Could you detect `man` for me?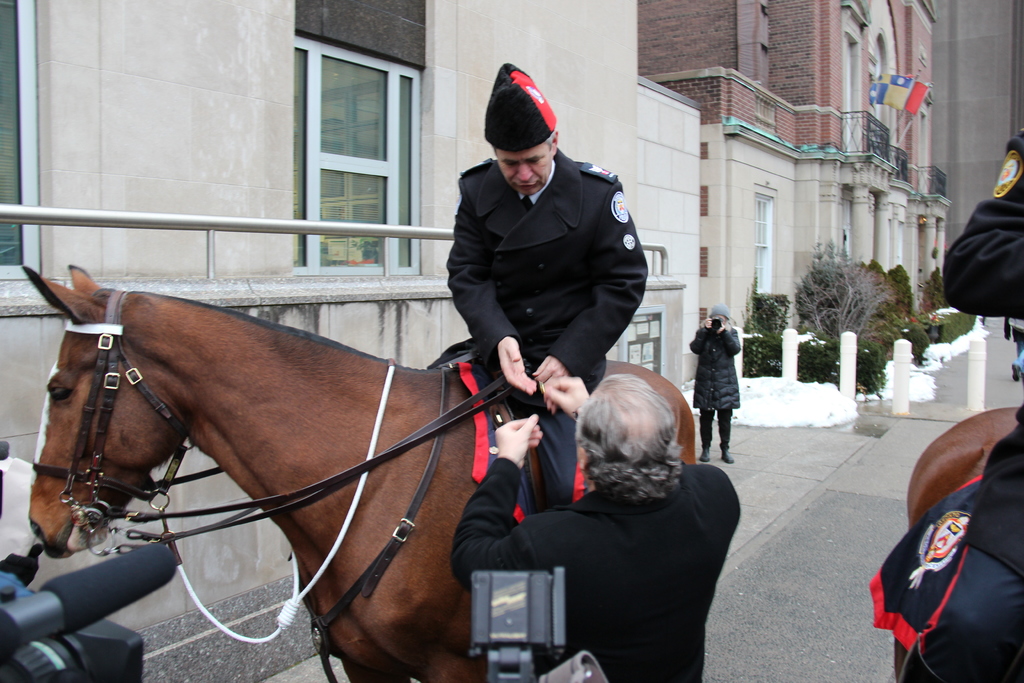
Detection result: (872,119,1023,682).
